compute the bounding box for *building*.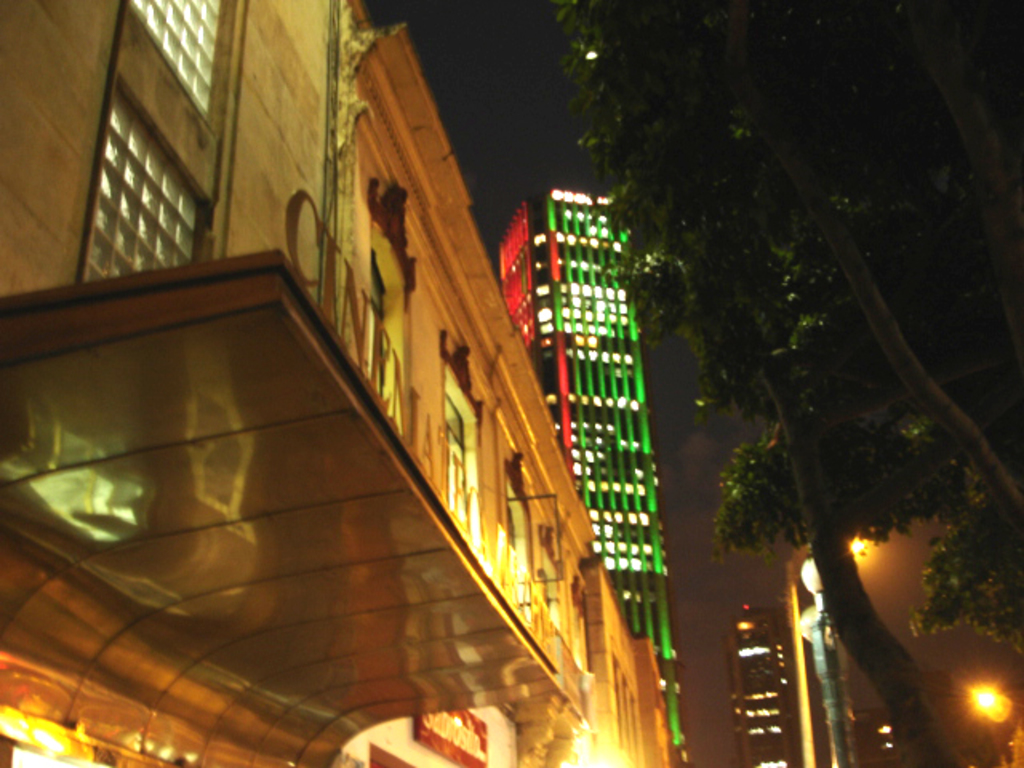
bbox(720, 603, 803, 766).
